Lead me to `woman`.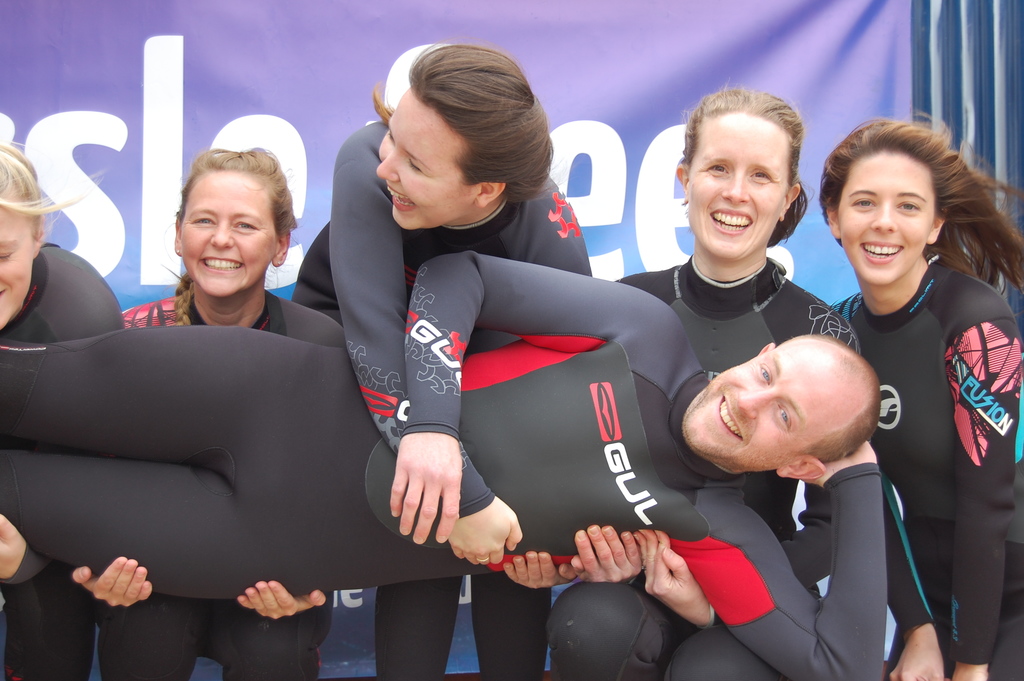
Lead to select_region(846, 117, 1018, 680).
